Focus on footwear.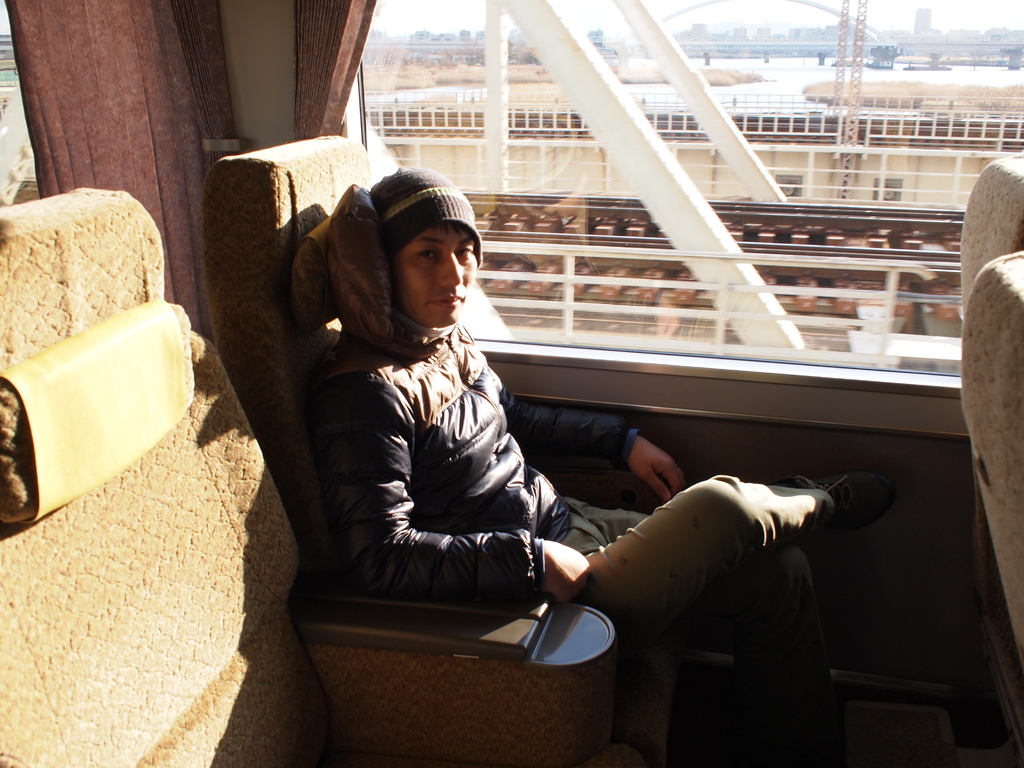
Focused at [764,463,908,543].
